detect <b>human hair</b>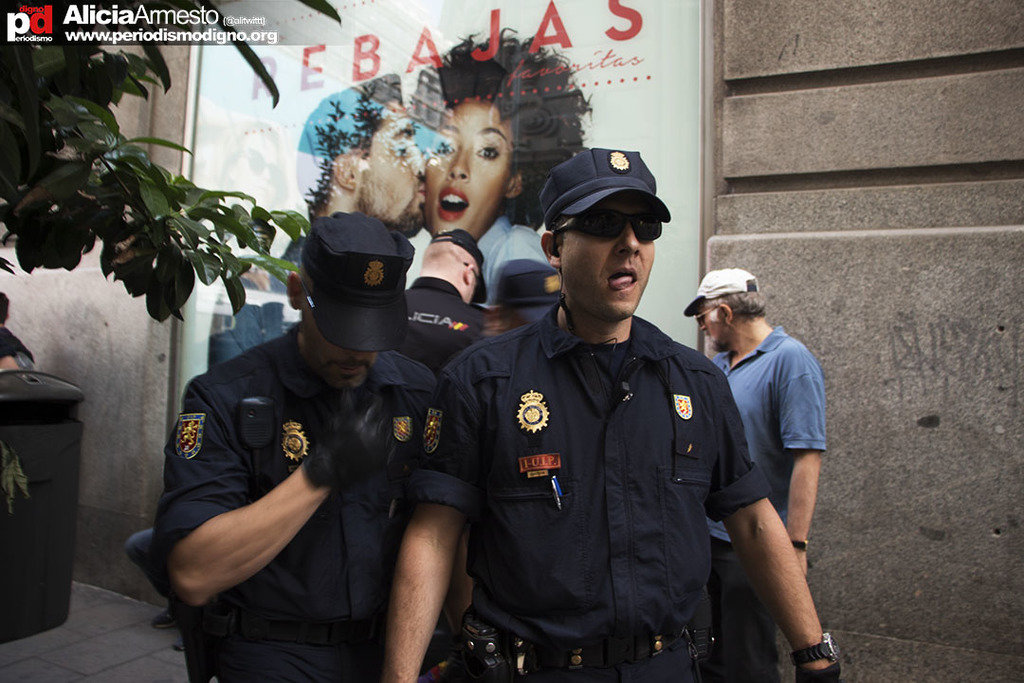
{"x1": 315, "y1": 120, "x2": 380, "y2": 212}
